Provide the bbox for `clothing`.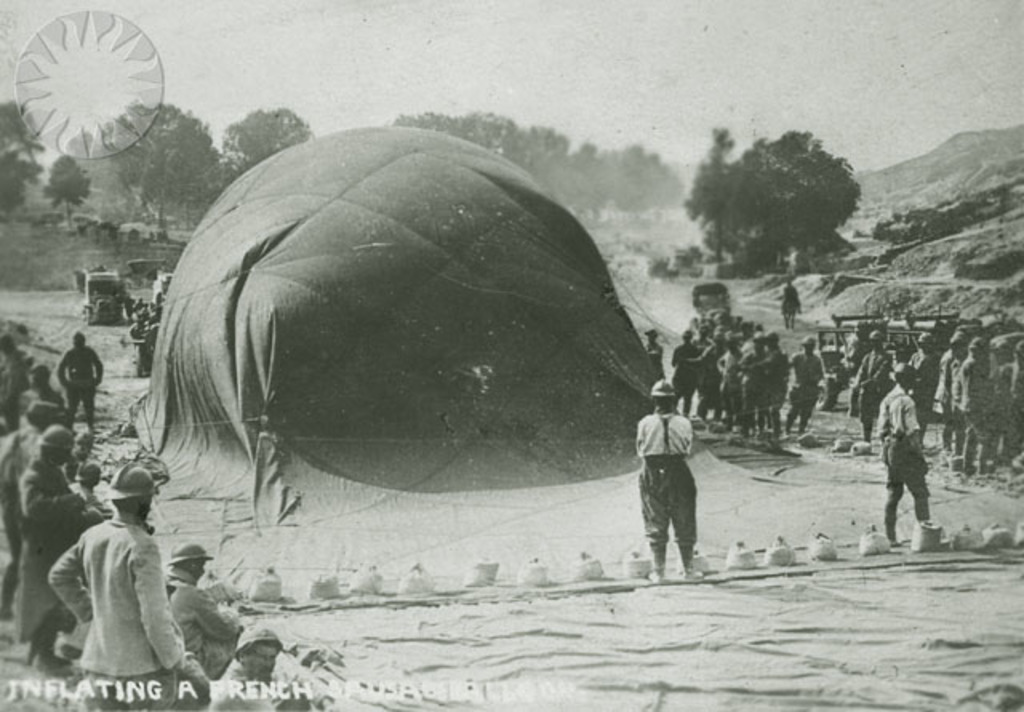
165, 536, 240, 683.
